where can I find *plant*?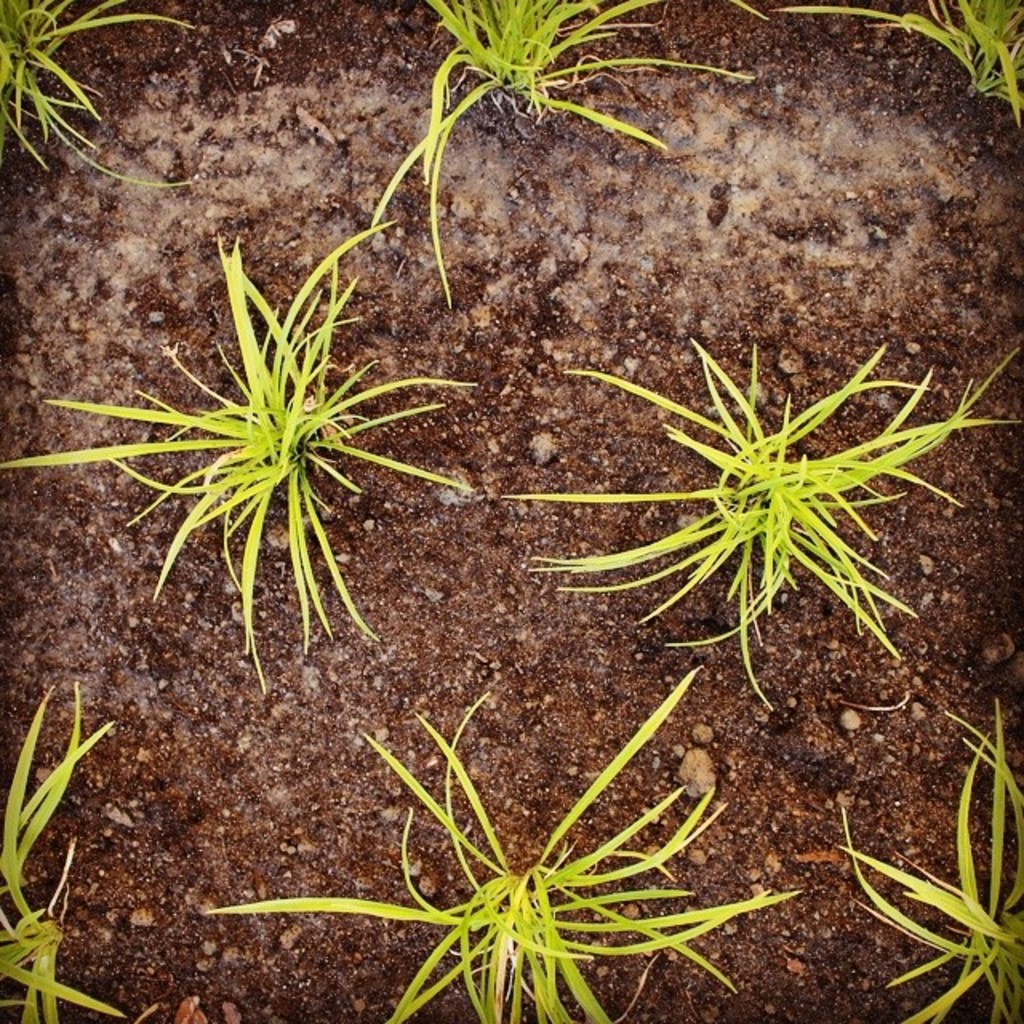
You can find it at 818/680/1022/1022.
